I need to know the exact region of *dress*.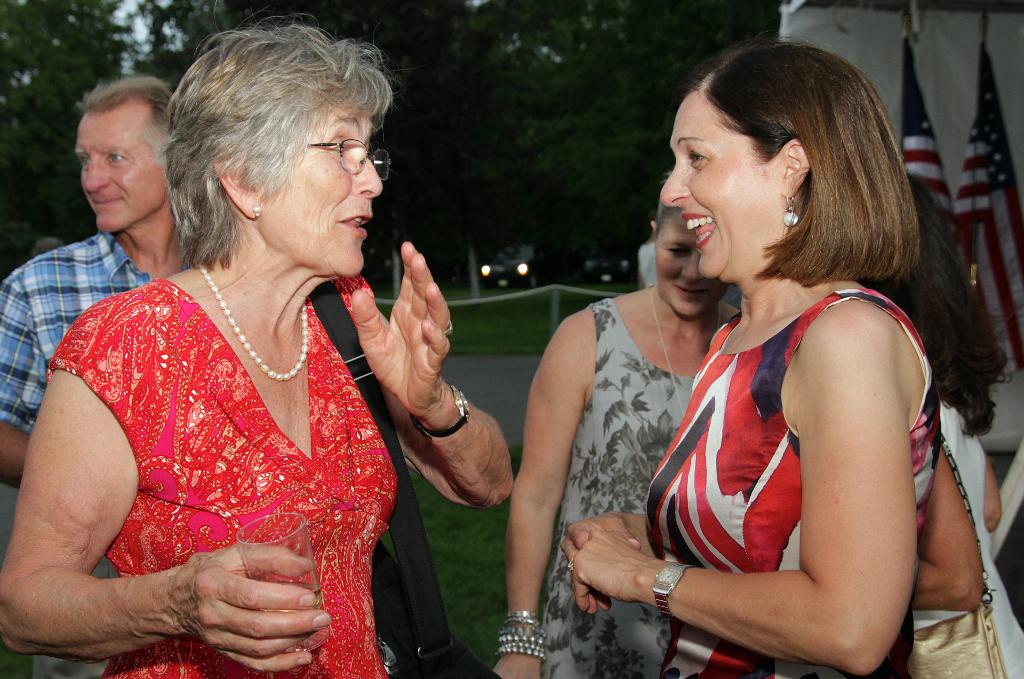
Region: (645,285,941,678).
